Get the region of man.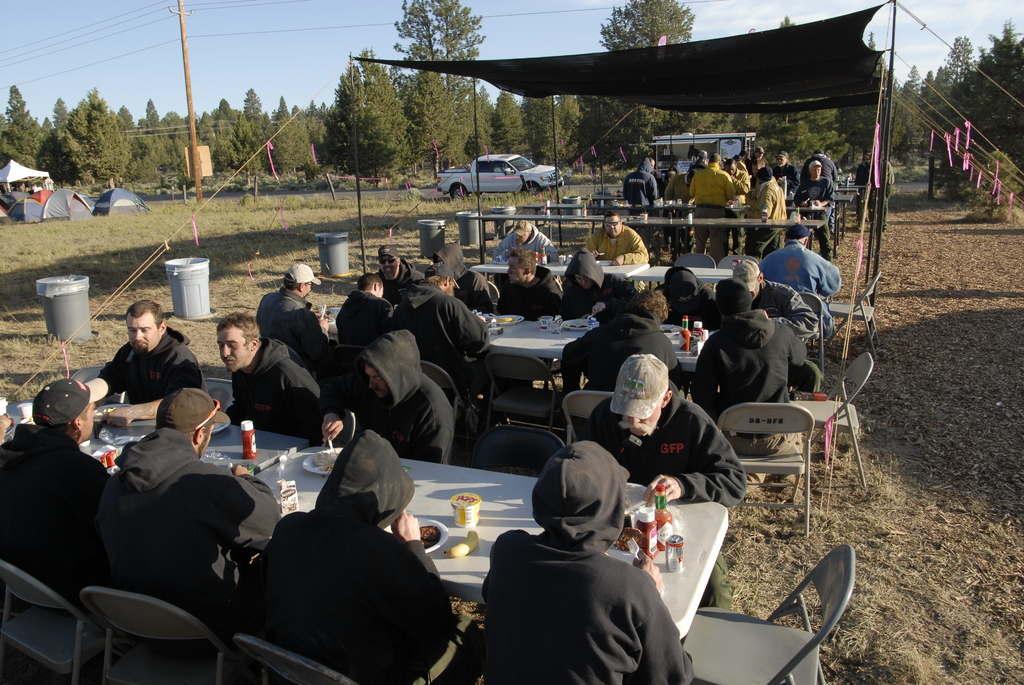
253, 262, 331, 361.
